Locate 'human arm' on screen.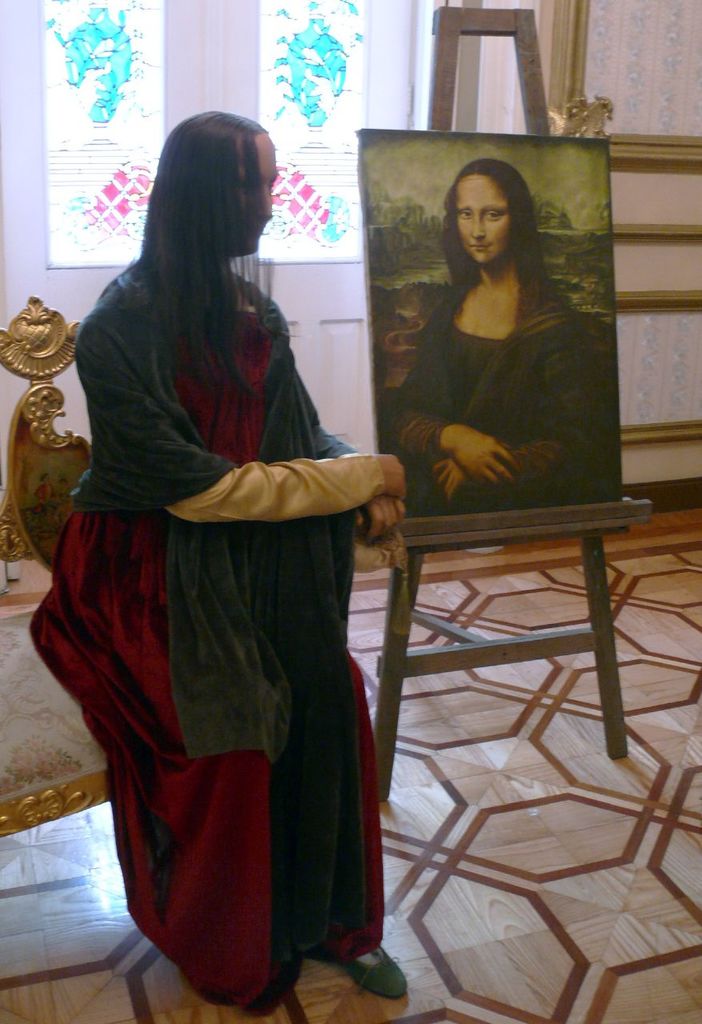
On screen at rect(93, 323, 412, 518).
